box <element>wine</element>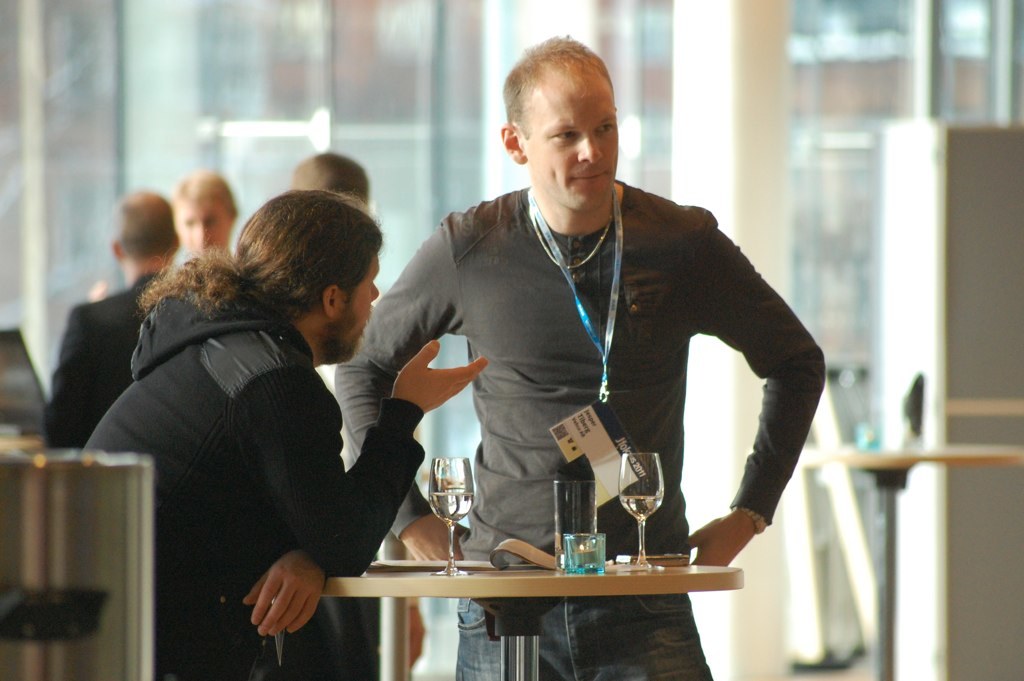
l=430, t=489, r=476, b=524
